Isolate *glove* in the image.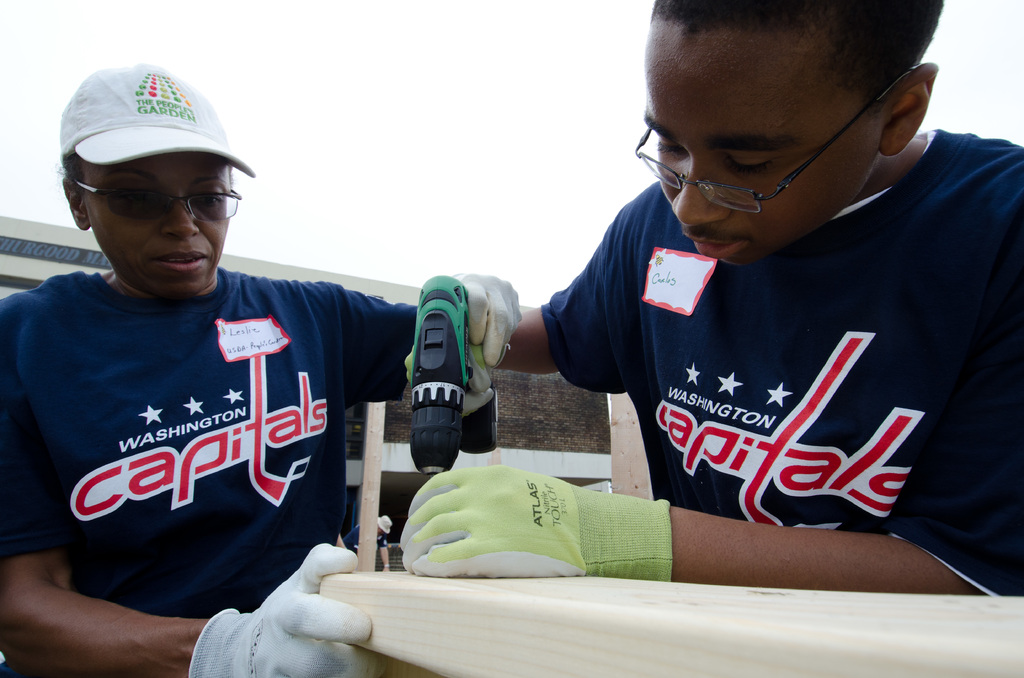
Isolated region: x1=179, y1=541, x2=371, y2=677.
